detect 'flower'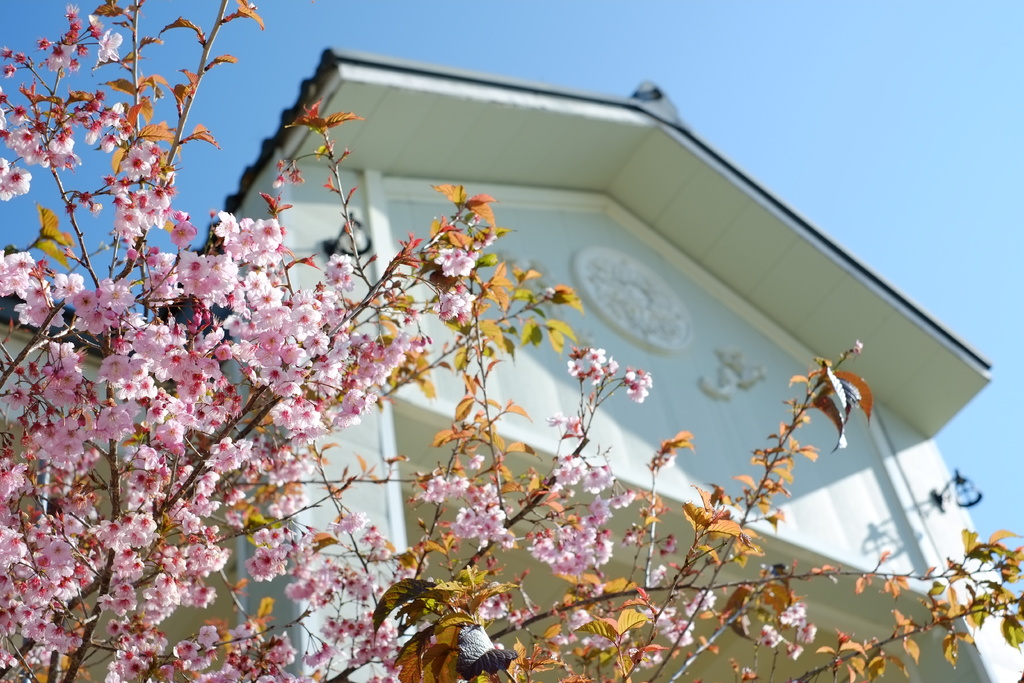
<box>468,454,486,470</box>
